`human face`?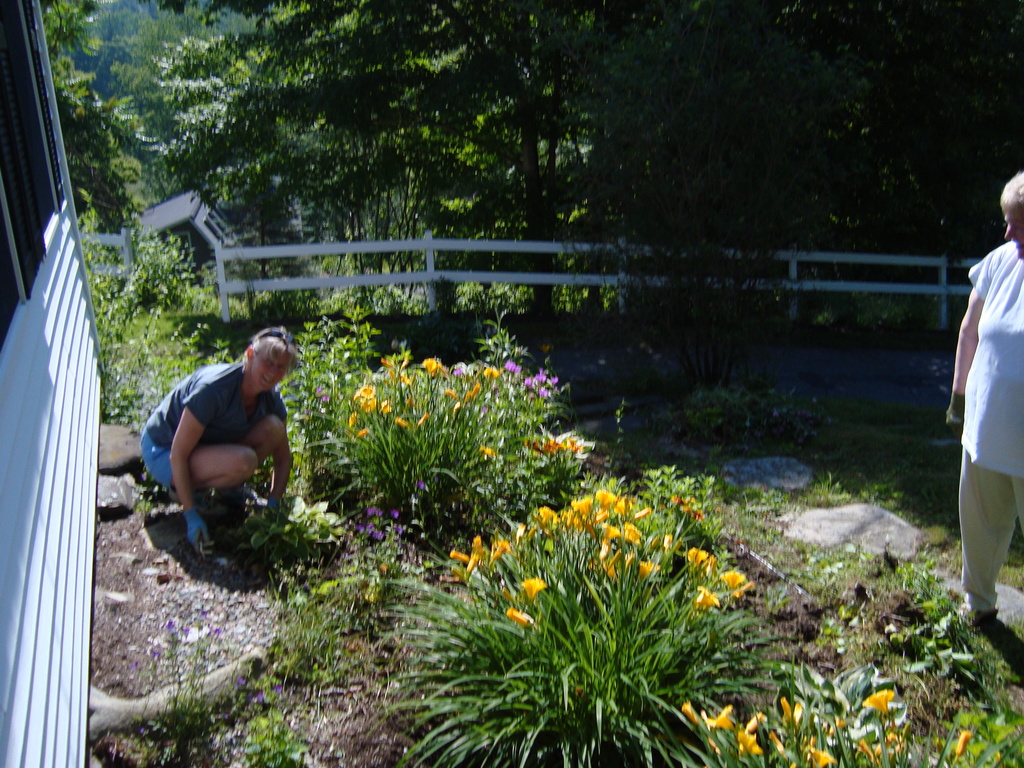
[252,343,290,392]
